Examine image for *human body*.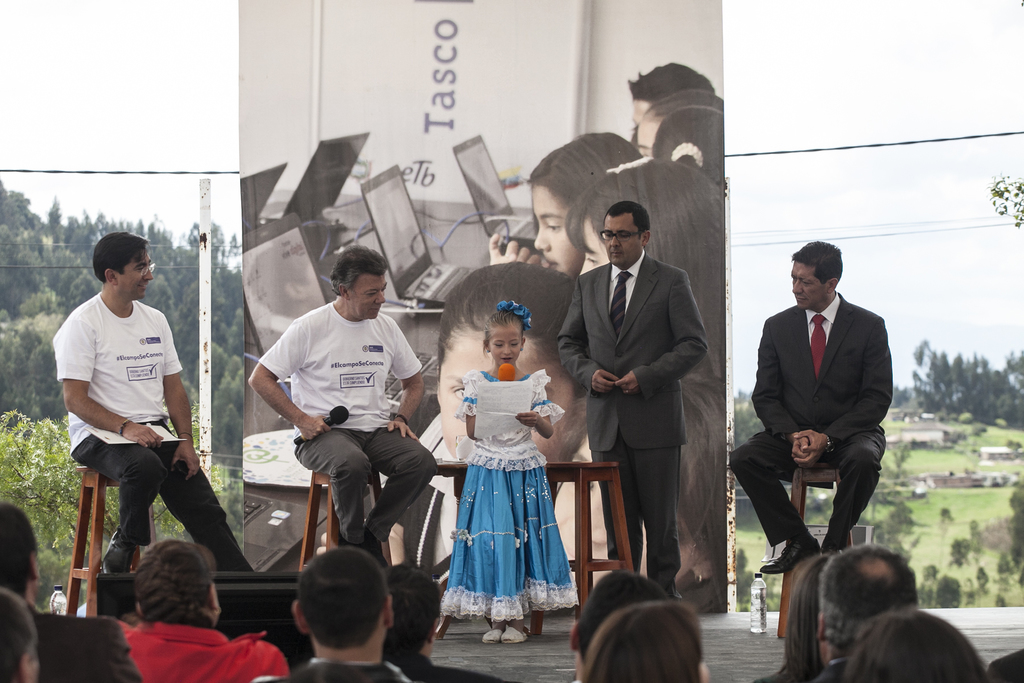
Examination result: (left=283, top=549, right=404, bottom=682).
